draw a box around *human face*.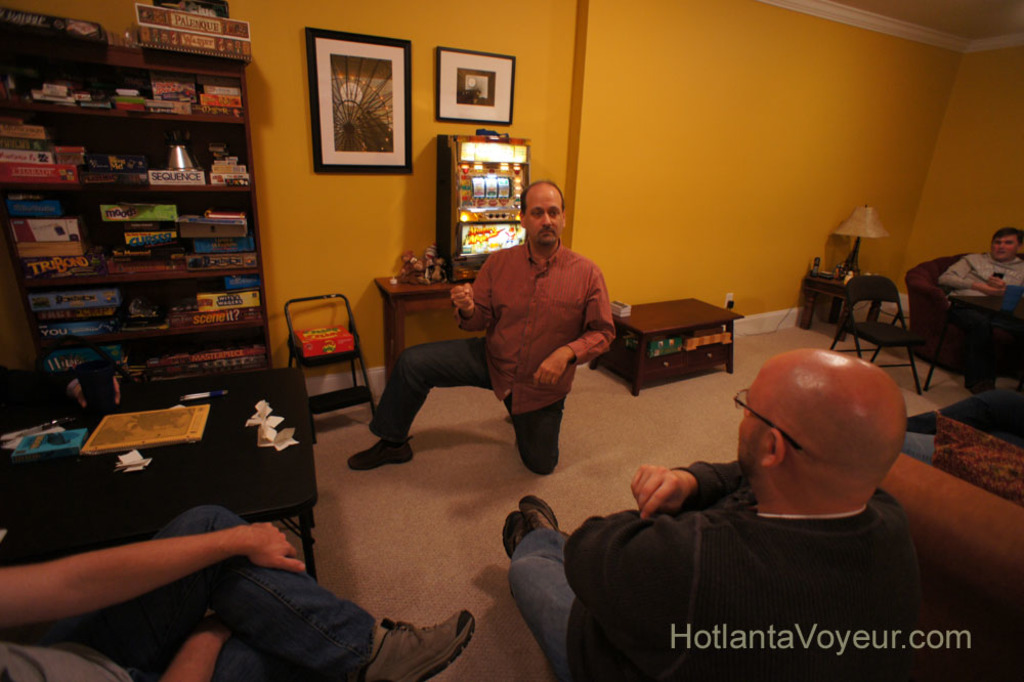
993:227:1023:264.
